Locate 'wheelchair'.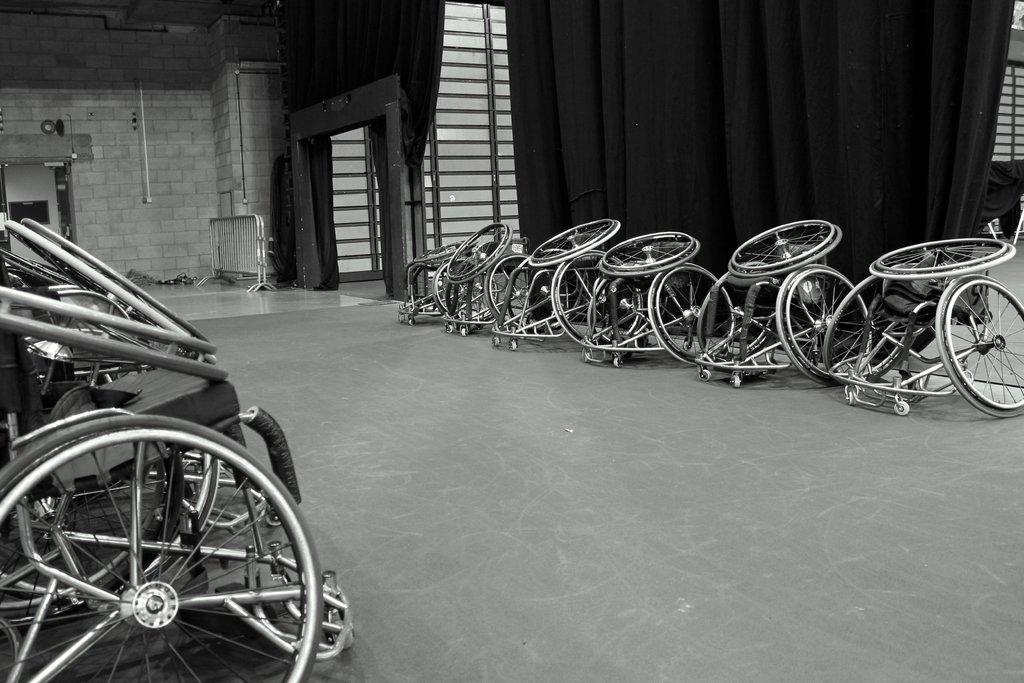
Bounding box: select_region(689, 222, 874, 390).
